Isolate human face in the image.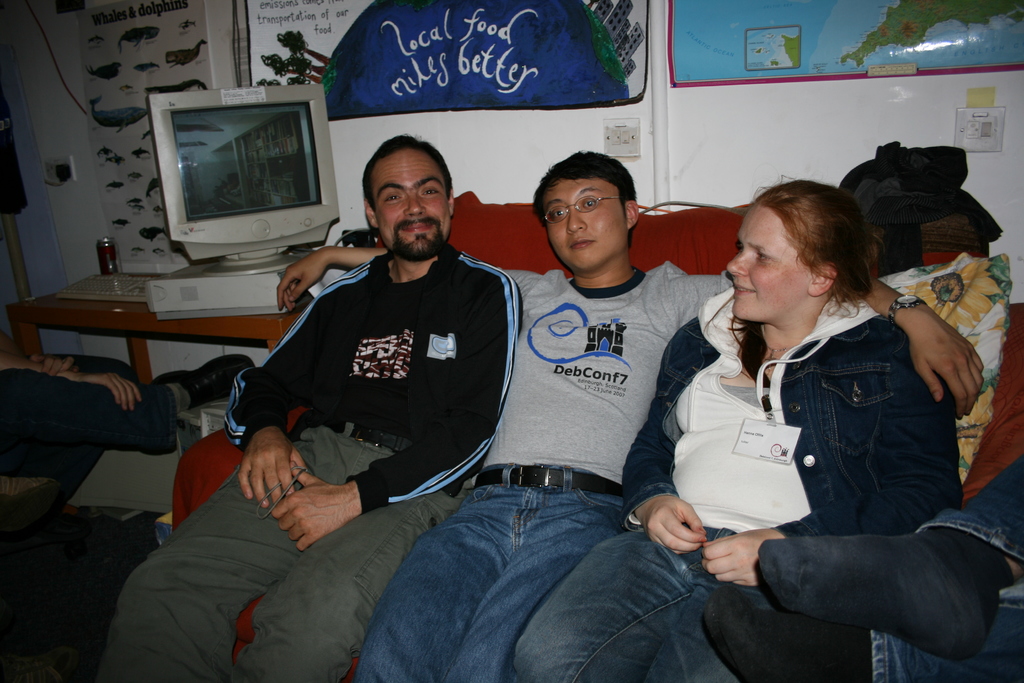
Isolated region: (left=723, top=204, right=817, bottom=320).
